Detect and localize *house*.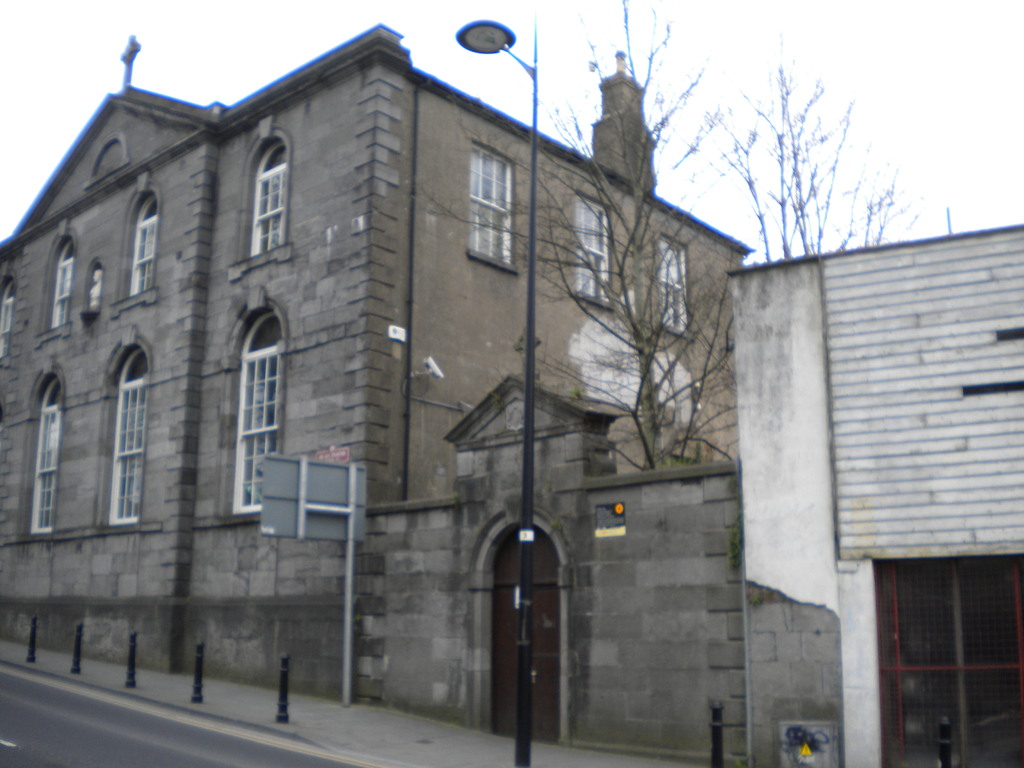
Localized at <bbox>0, 20, 747, 767</bbox>.
